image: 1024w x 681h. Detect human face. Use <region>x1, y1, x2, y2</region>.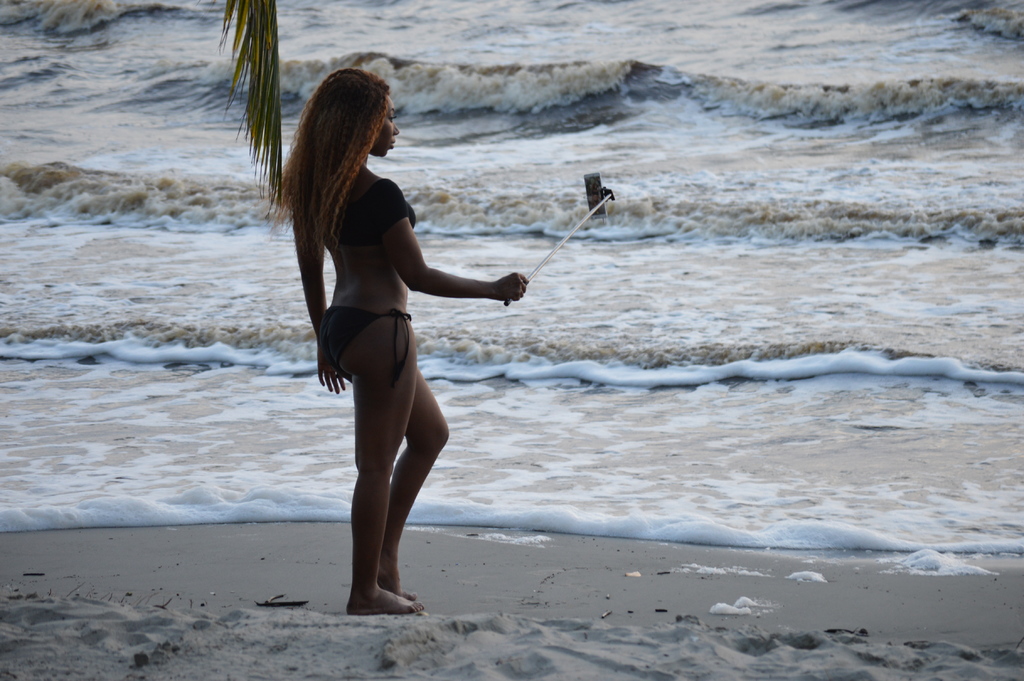
<region>377, 94, 402, 156</region>.
